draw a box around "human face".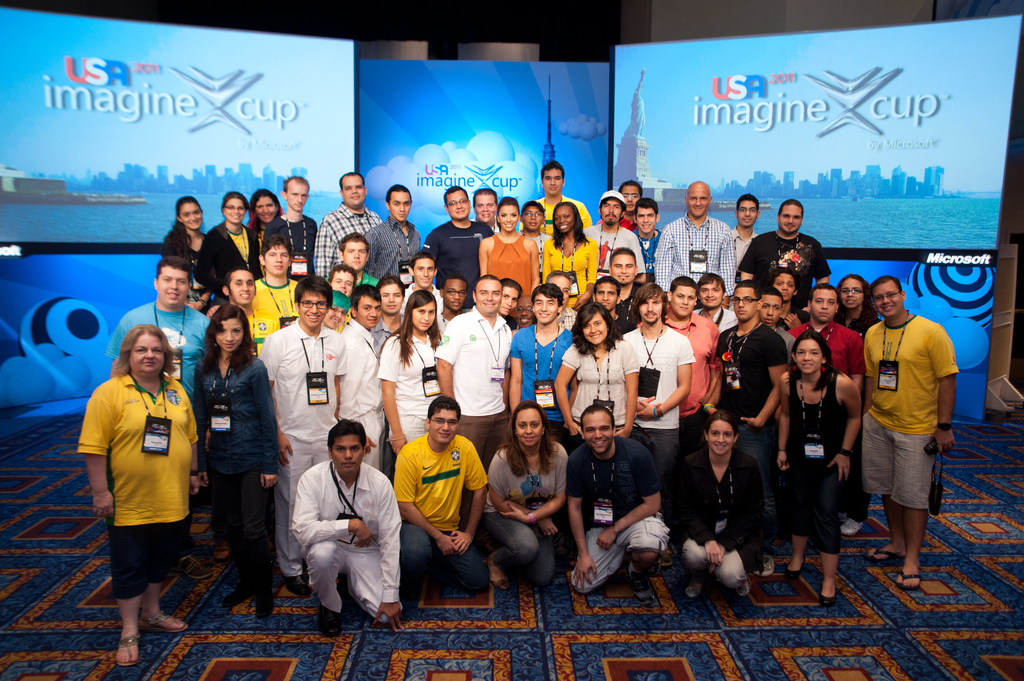
detection(289, 181, 307, 212).
